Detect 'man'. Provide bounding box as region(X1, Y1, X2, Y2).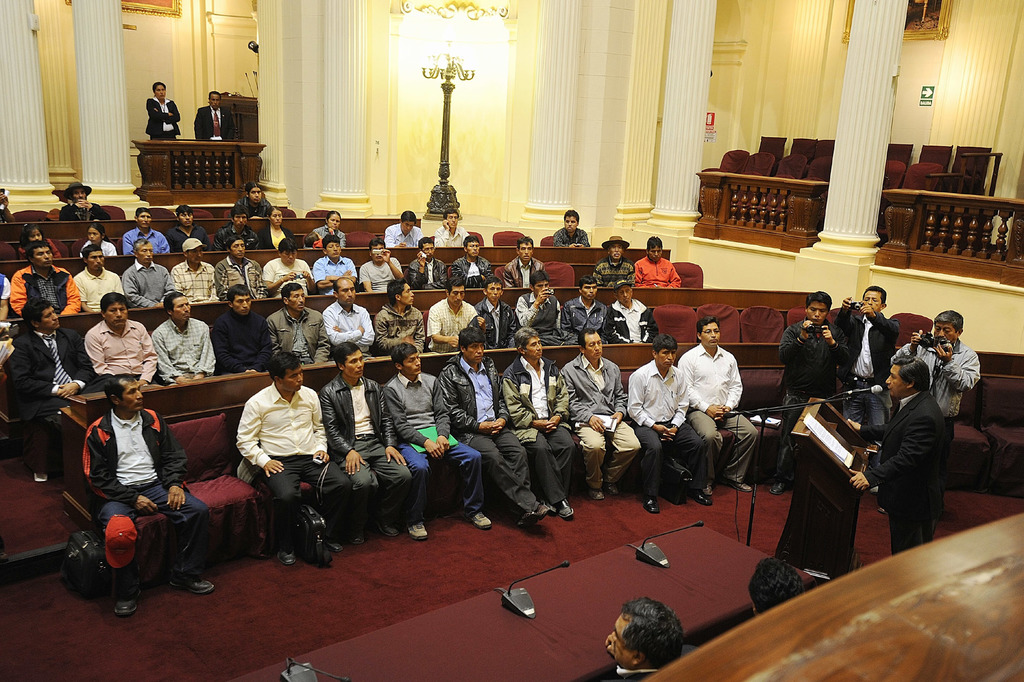
region(895, 309, 980, 534).
